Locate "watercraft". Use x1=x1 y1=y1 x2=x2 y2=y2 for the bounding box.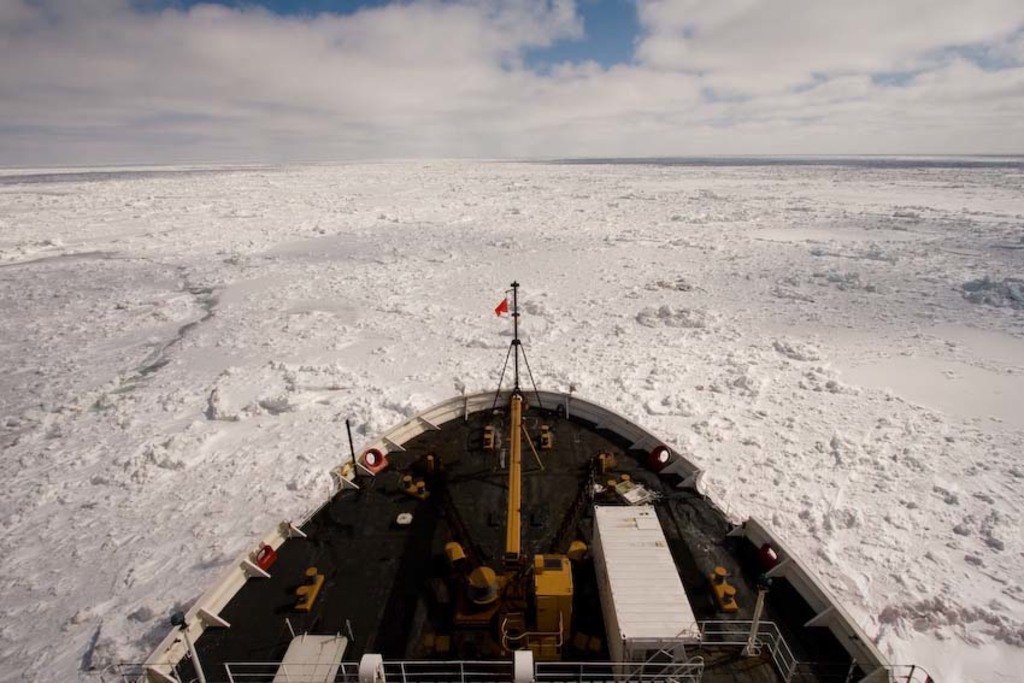
x1=145 y1=269 x2=902 y2=648.
